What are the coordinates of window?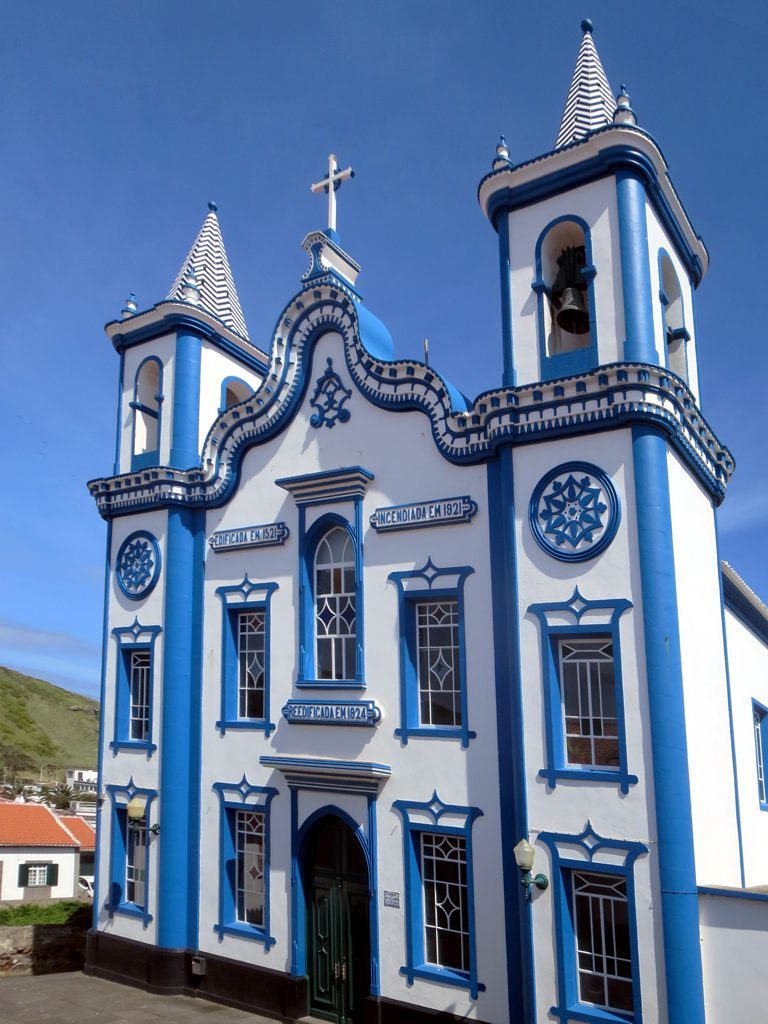
Rect(568, 866, 634, 1017).
